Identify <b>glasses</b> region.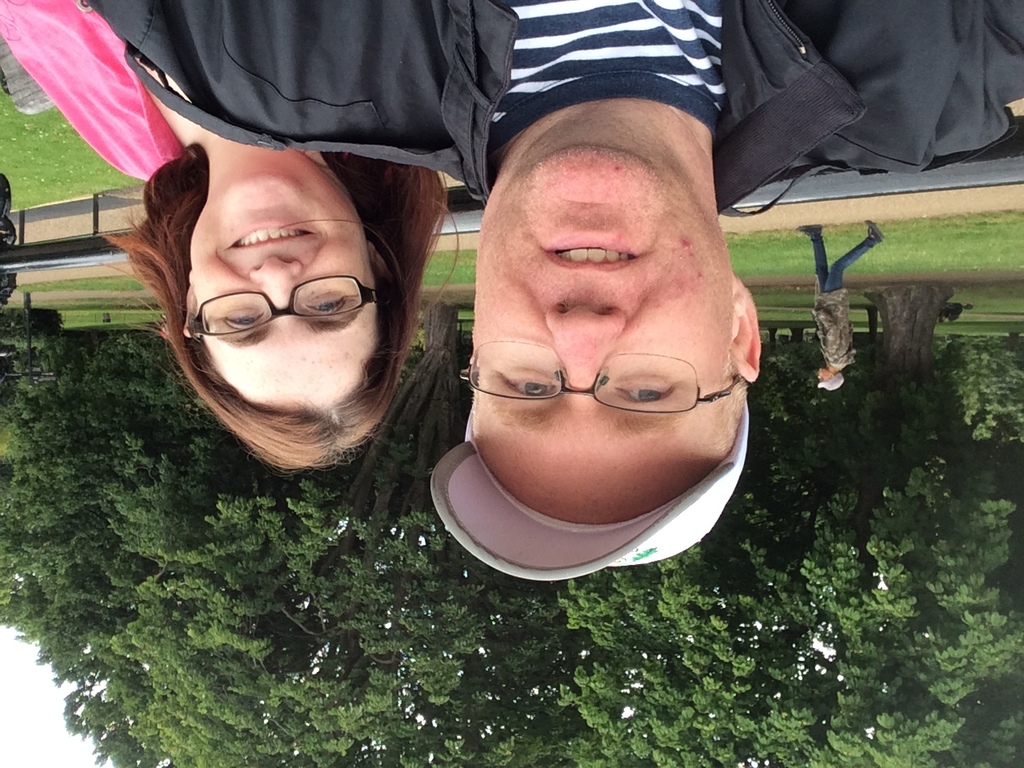
Region: {"x1": 189, "y1": 271, "x2": 387, "y2": 337}.
